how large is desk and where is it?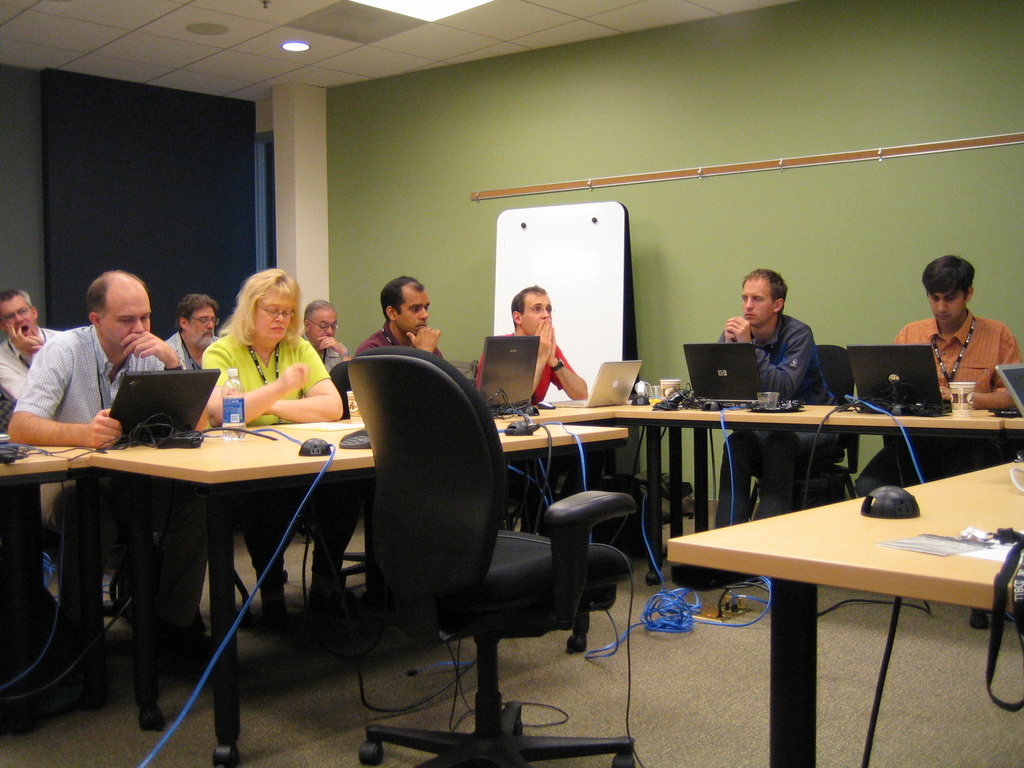
Bounding box: bbox=[0, 442, 95, 711].
